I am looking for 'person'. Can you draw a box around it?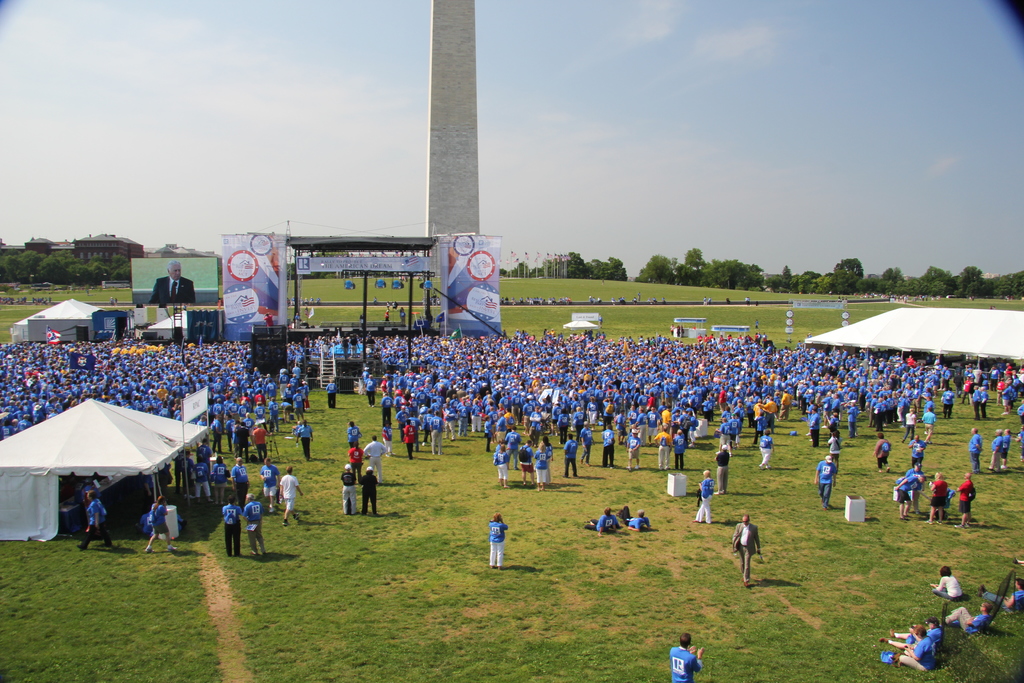
Sure, the bounding box is {"left": 873, "top": 431, "right": 890, "bottom": 470}.
